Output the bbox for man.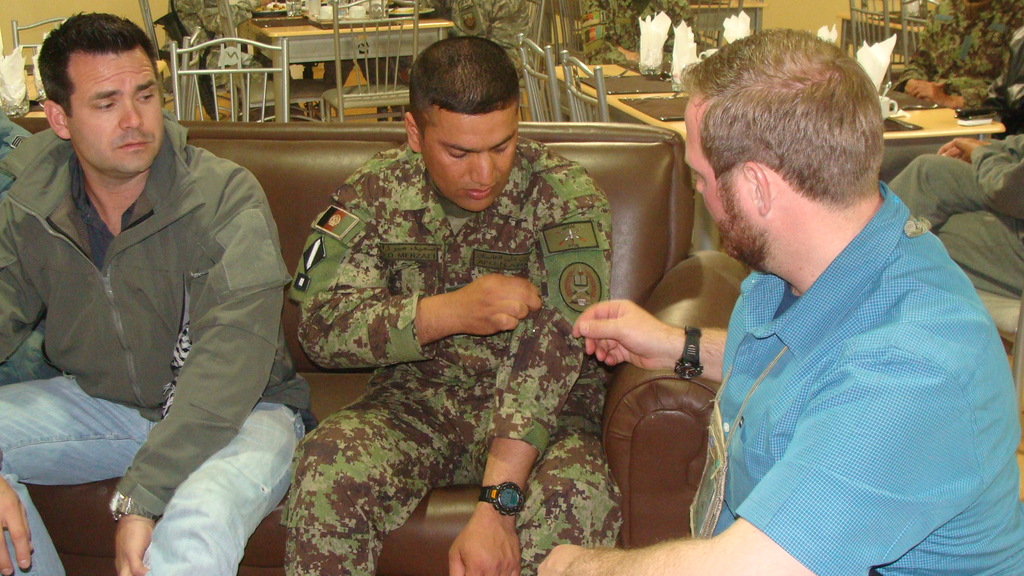
bbox(884, 129, 1023, 299).
